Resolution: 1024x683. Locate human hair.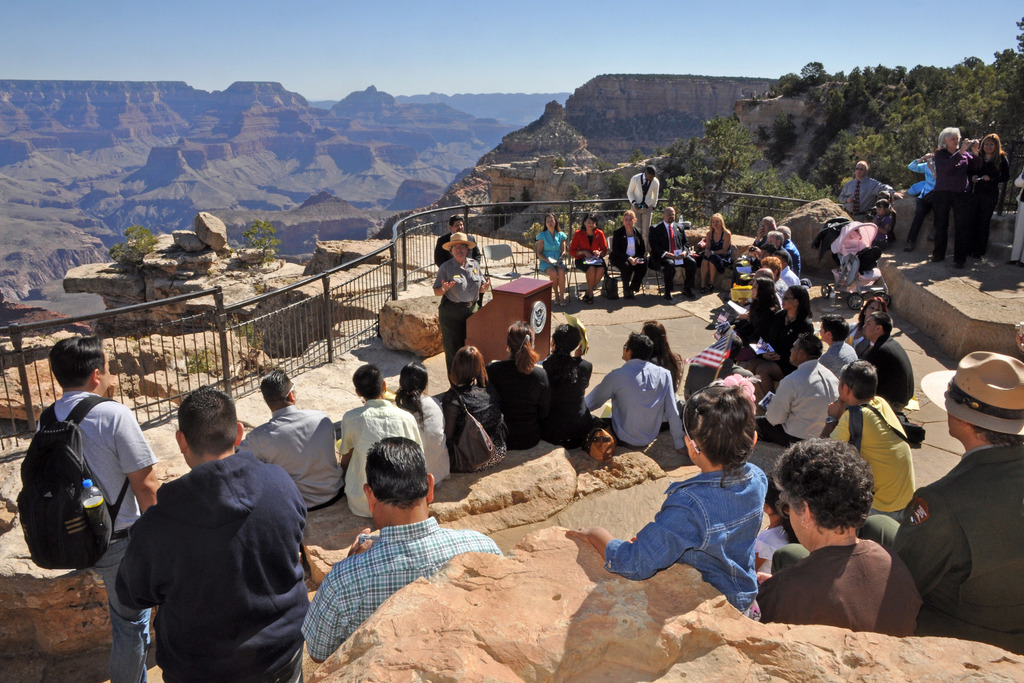
[left=976, top=132, right=998, bottom=152].
